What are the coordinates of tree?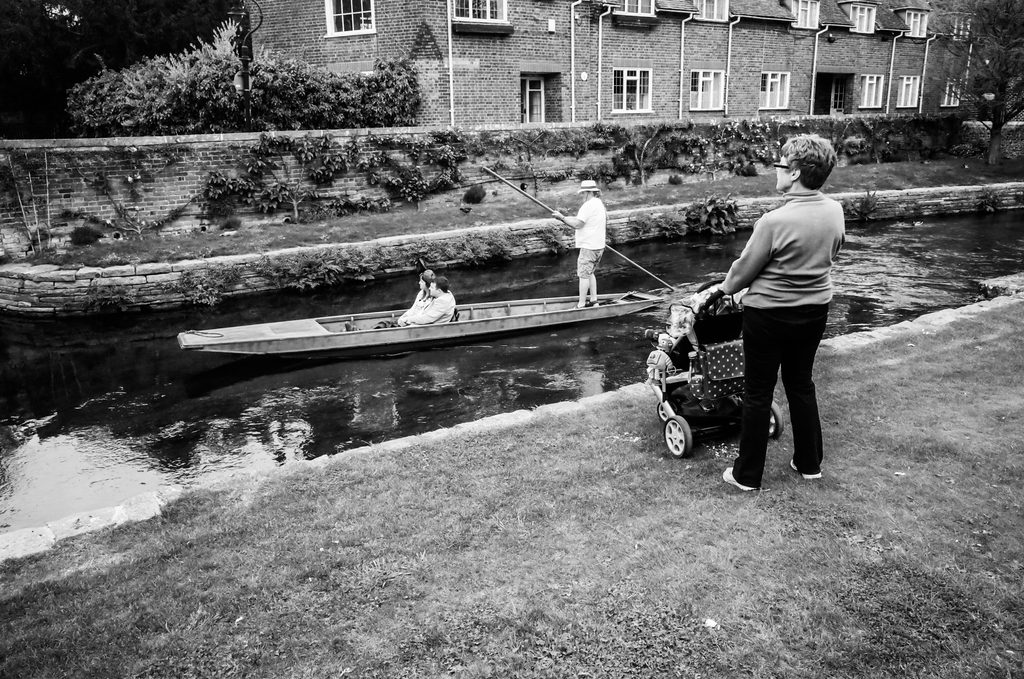
[left=930, top=0, right=1023, bottom=159].
